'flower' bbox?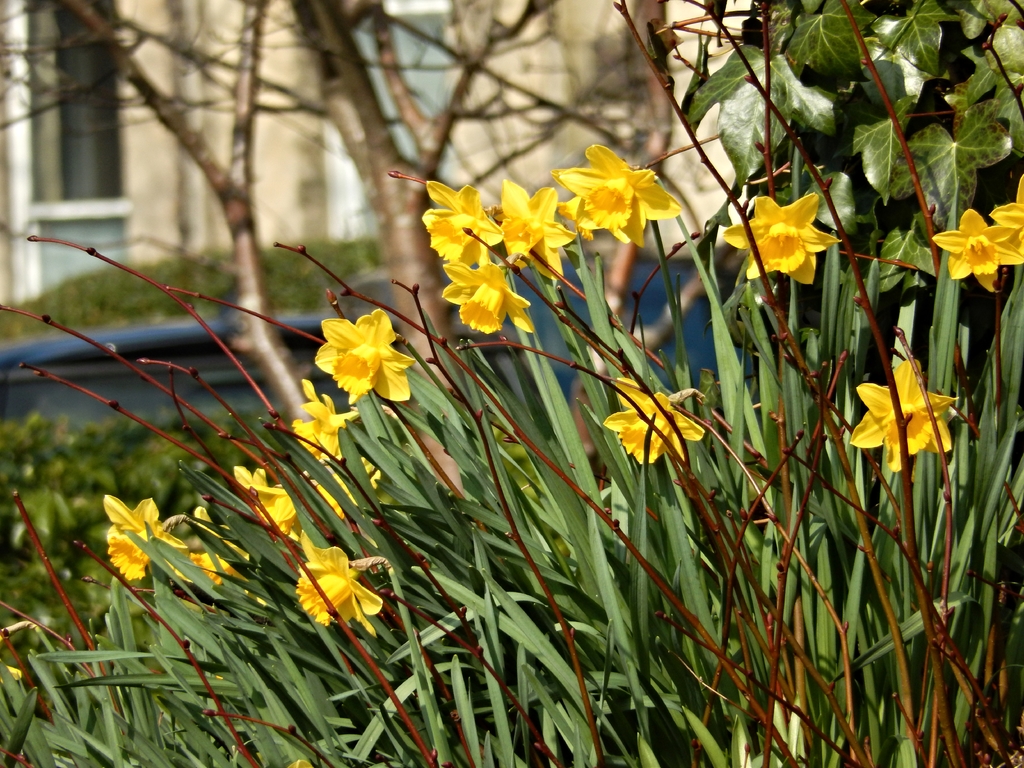
{"left": 293, "top": 528, "right": 394, "bottom": 642}
